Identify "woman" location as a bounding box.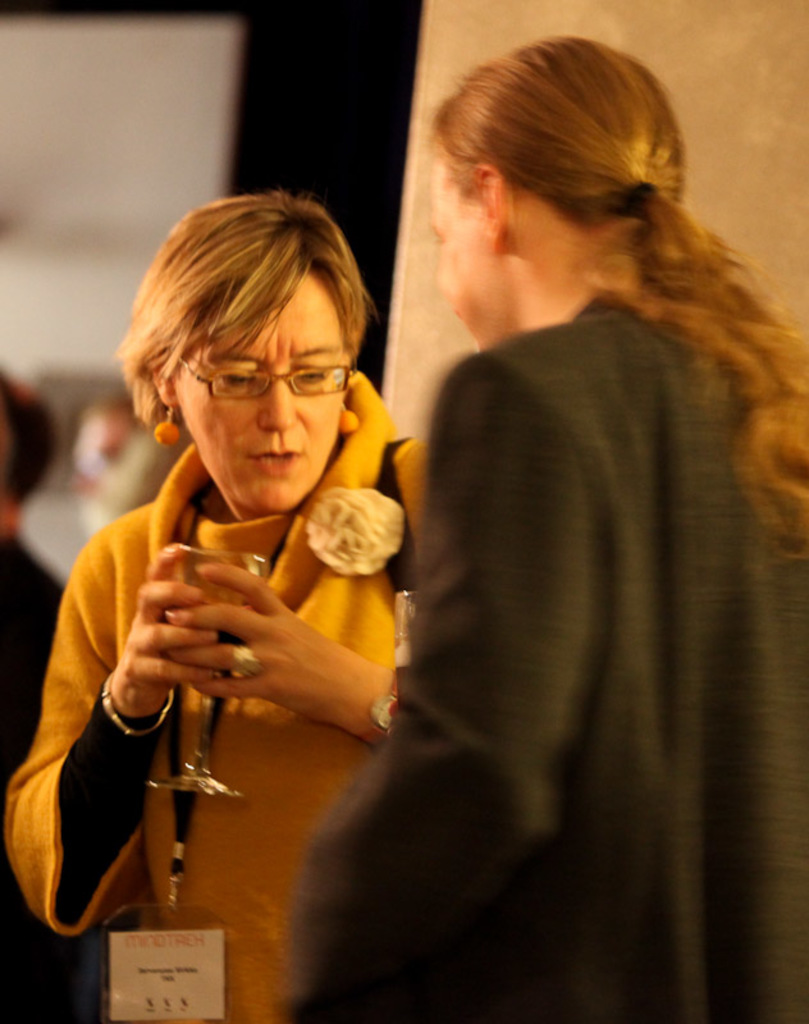
18/160/452/961.
